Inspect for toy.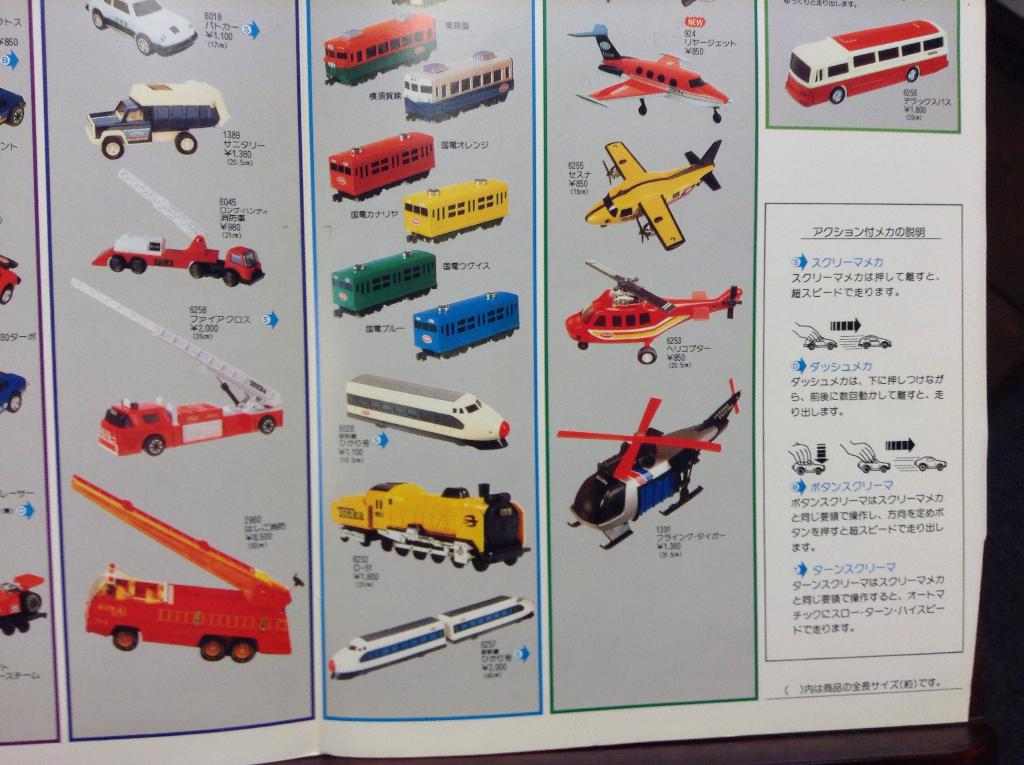
Inspection: 564,260,748,366.
